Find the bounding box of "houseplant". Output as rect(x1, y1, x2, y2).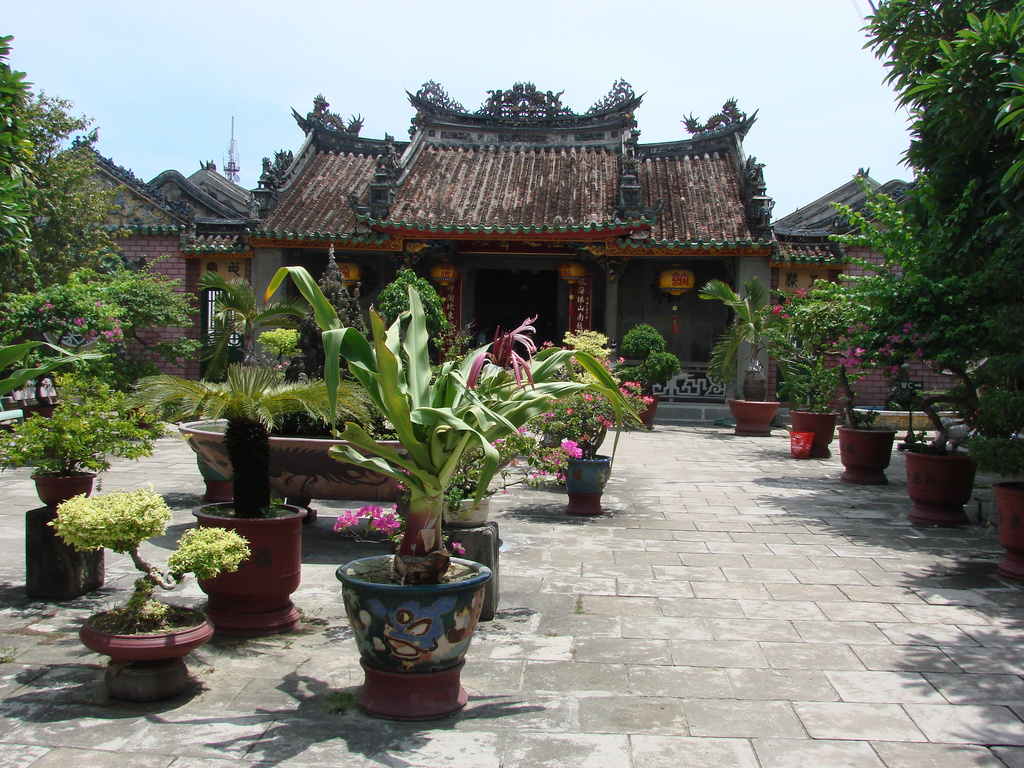
rect(258, 276, 630, 723).
